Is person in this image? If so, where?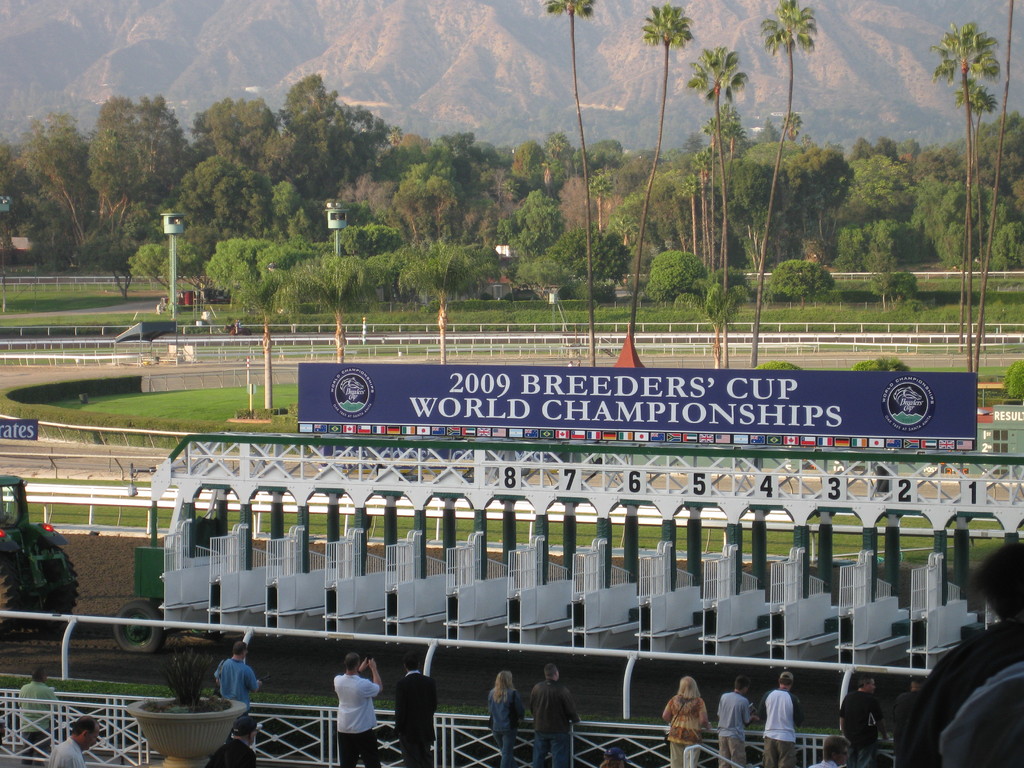
Yes, at box=[713, 669, 756, 764].
